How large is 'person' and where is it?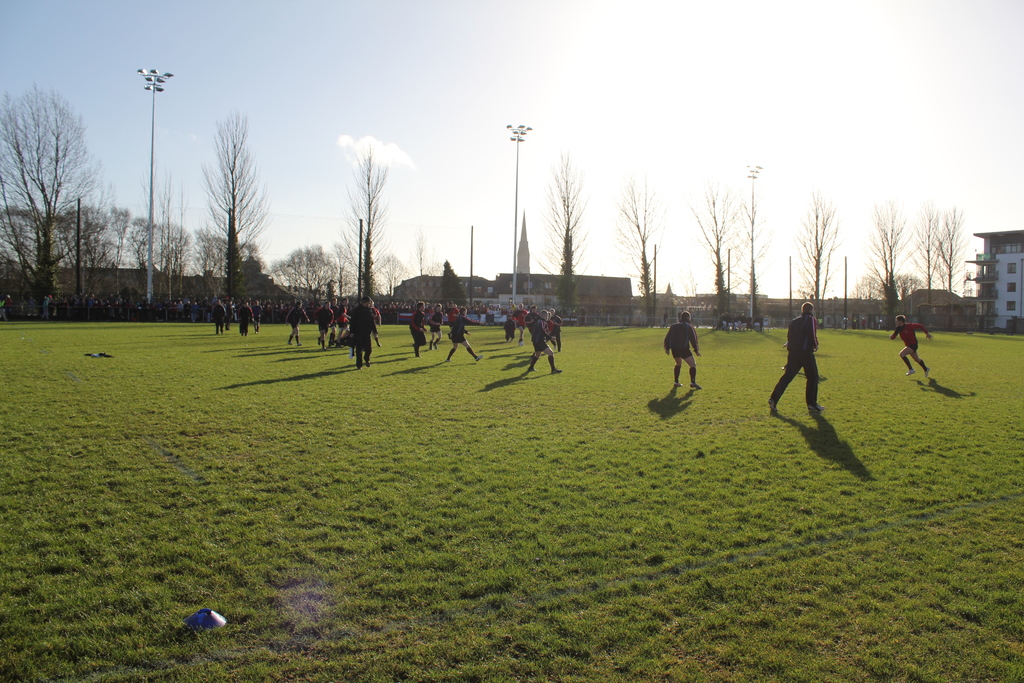
Bounding box: x1=445 y1=309 x2=483 y2=362.
